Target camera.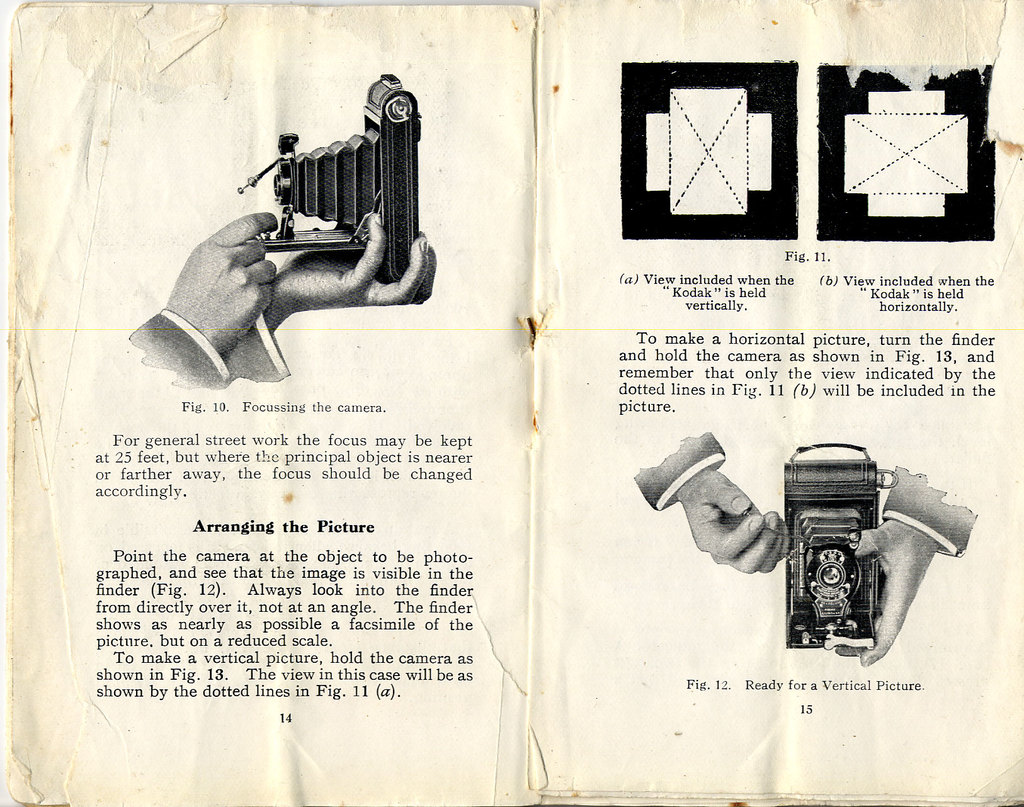
Target region: {"left": 237, "top": 66, "right": 420, "bottom": 278}.
